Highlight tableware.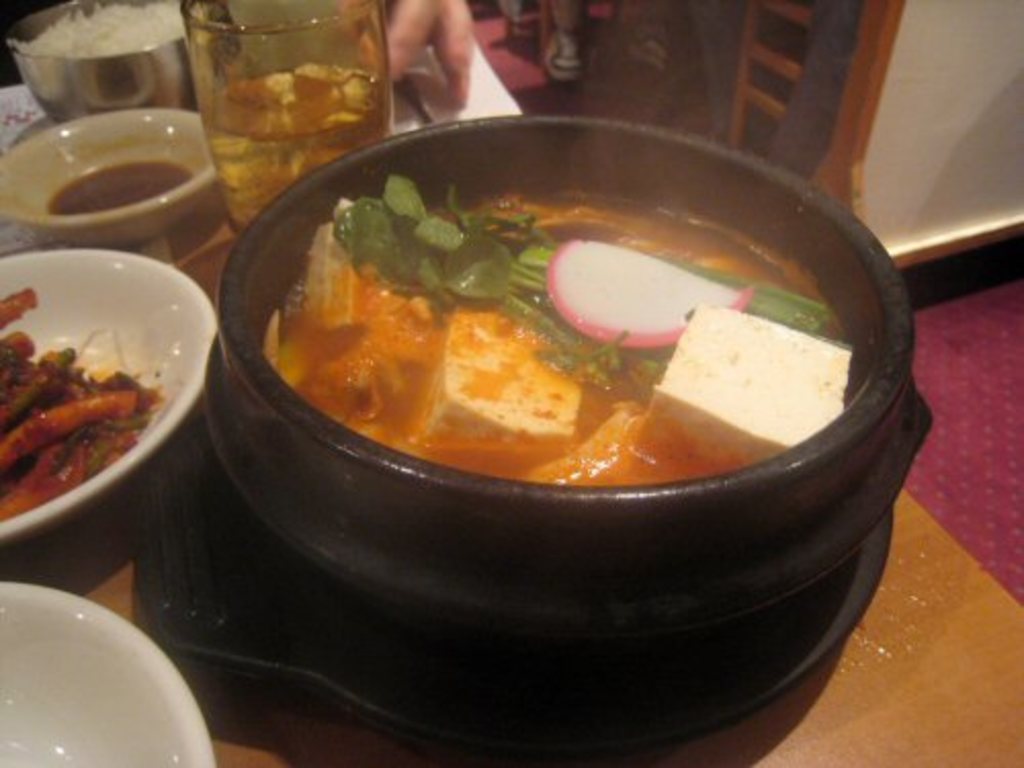
Highlighted region: [0,2,203,121].
